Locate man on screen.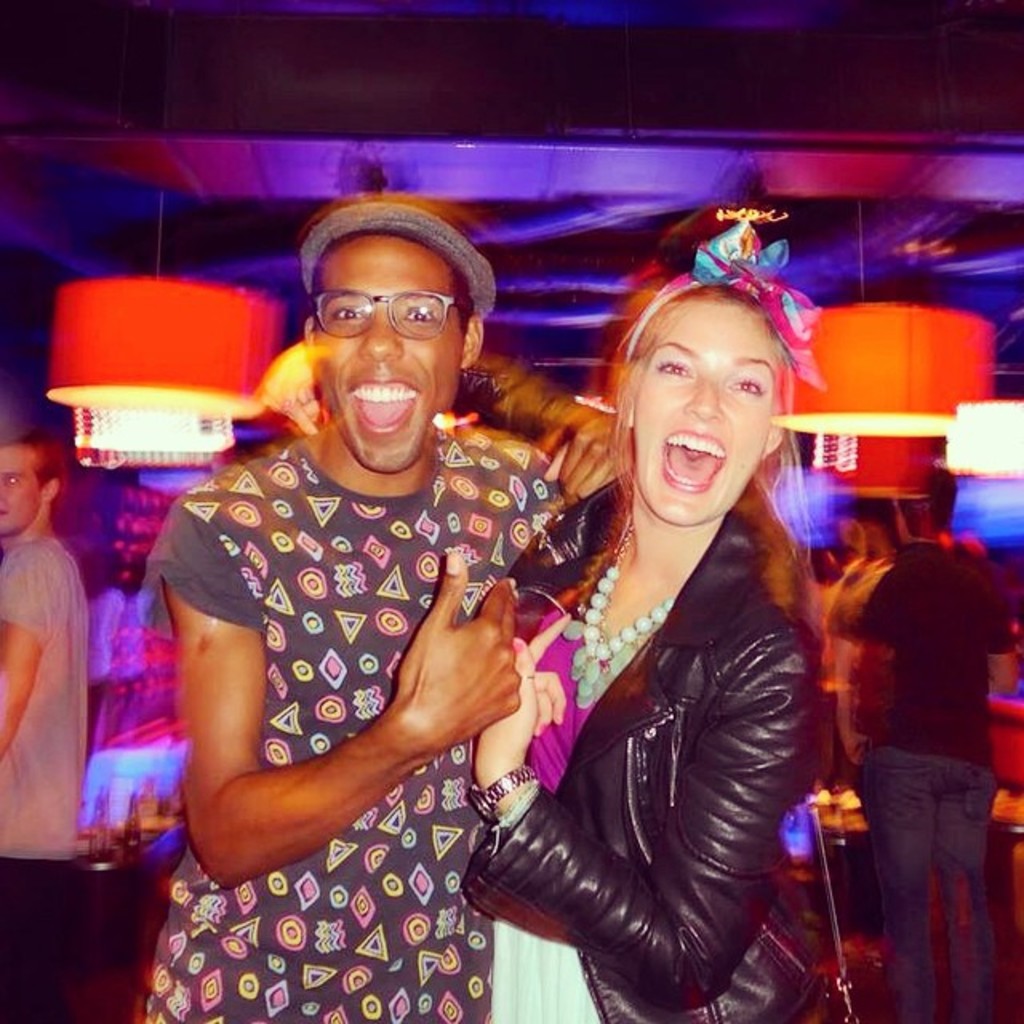
On screen at bbox(838, 466, 1019, 1022).
